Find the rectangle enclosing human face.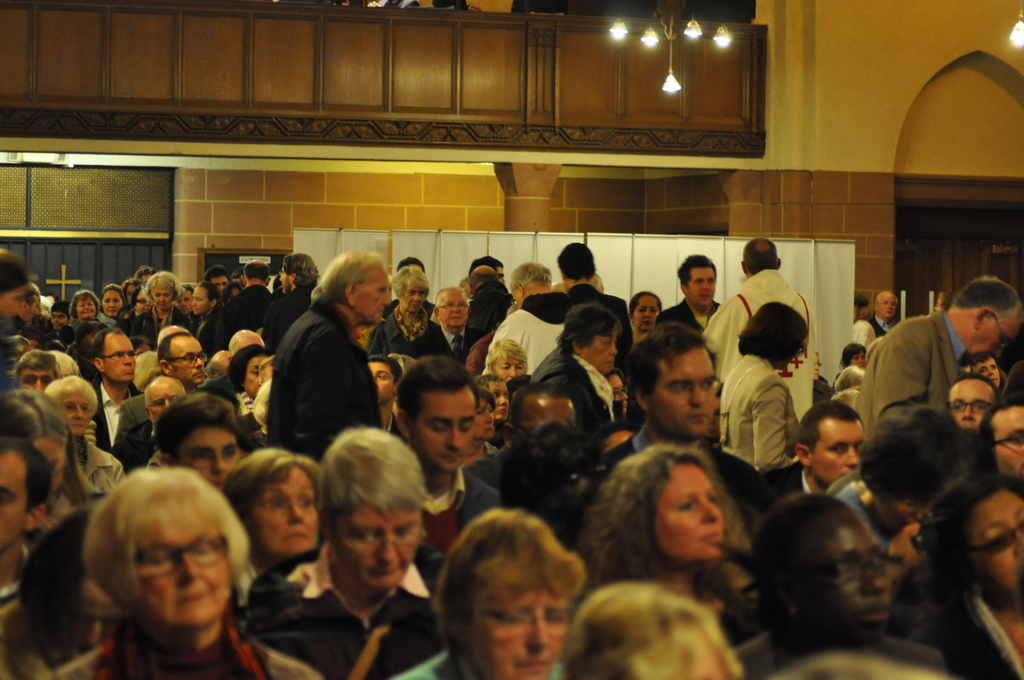
x1=492, y1=361, x2=527, y2=382.
